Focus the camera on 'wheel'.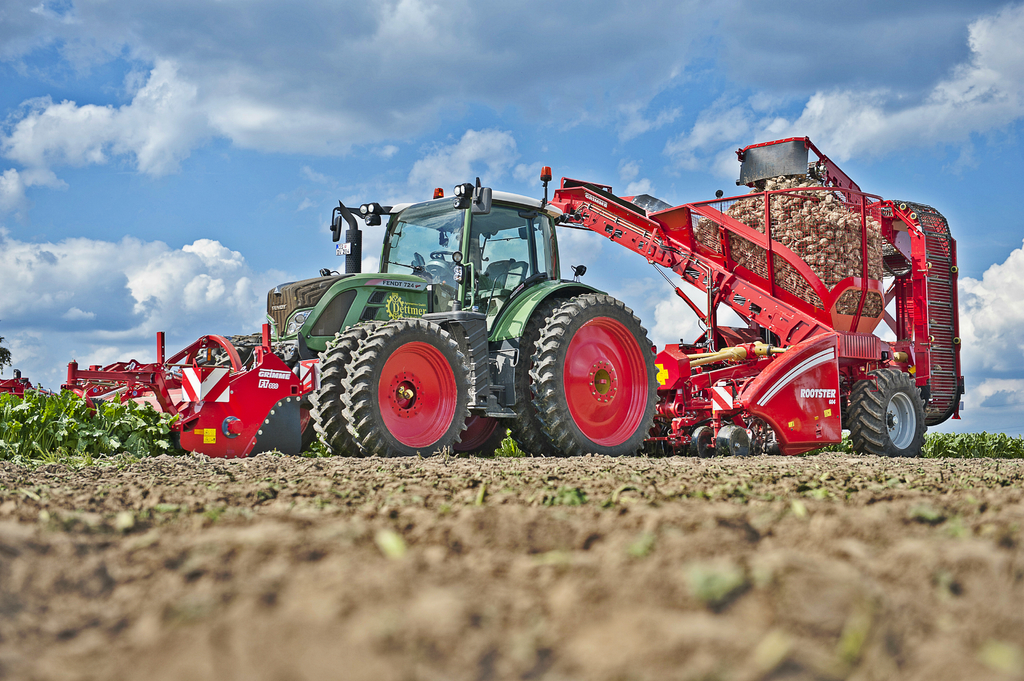
Focus region: bbox(529, 293, 662, 457).
